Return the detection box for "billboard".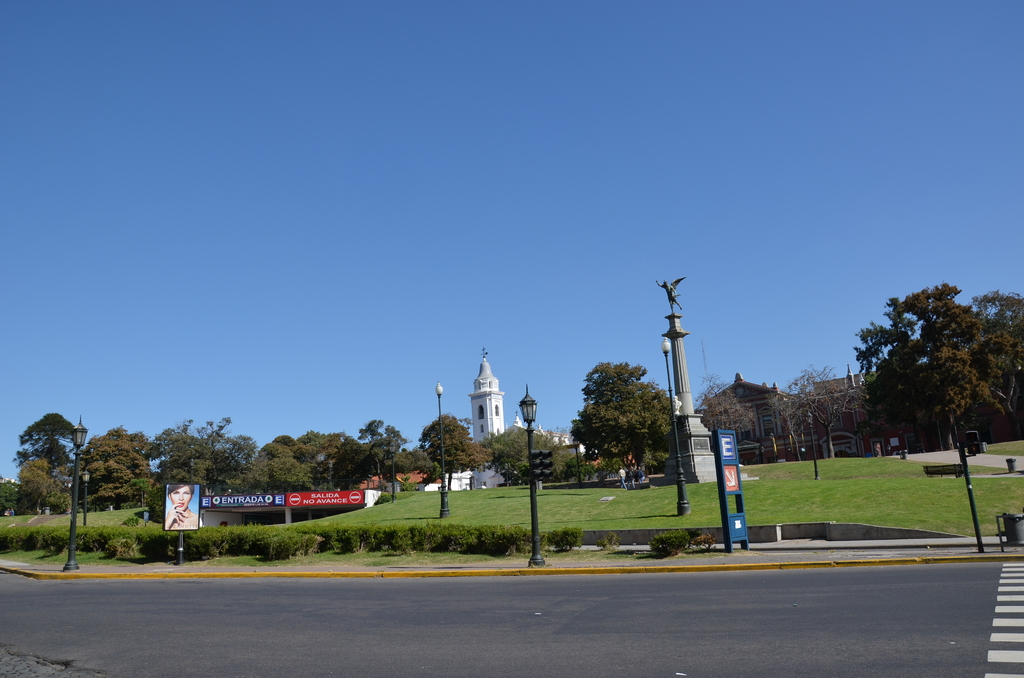
156, 475, 196, 529.
